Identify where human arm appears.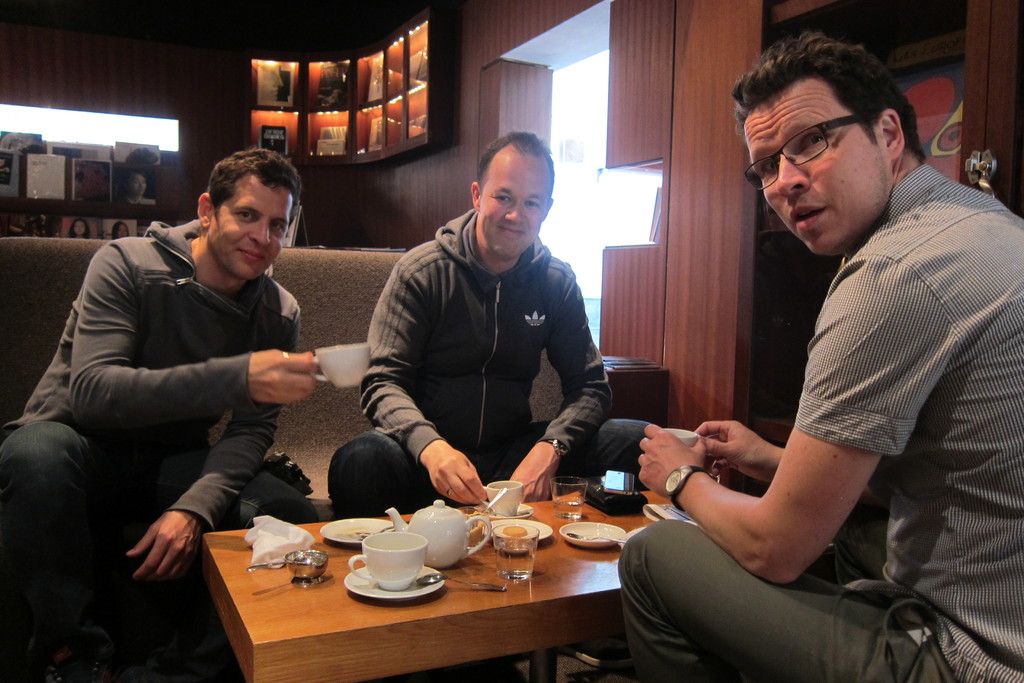
Appears at x1=691 y1=417 x2=790 y2=487.
